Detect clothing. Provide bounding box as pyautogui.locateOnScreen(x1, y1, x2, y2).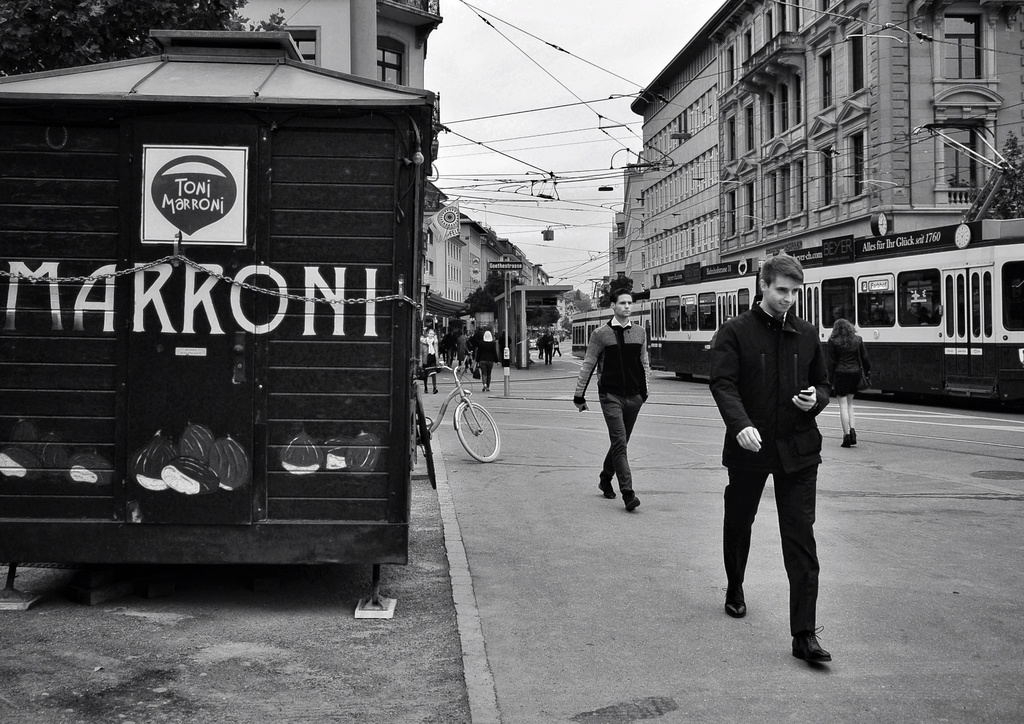
pyautogui.locateOnScreen(714, 300, 831, 623).
